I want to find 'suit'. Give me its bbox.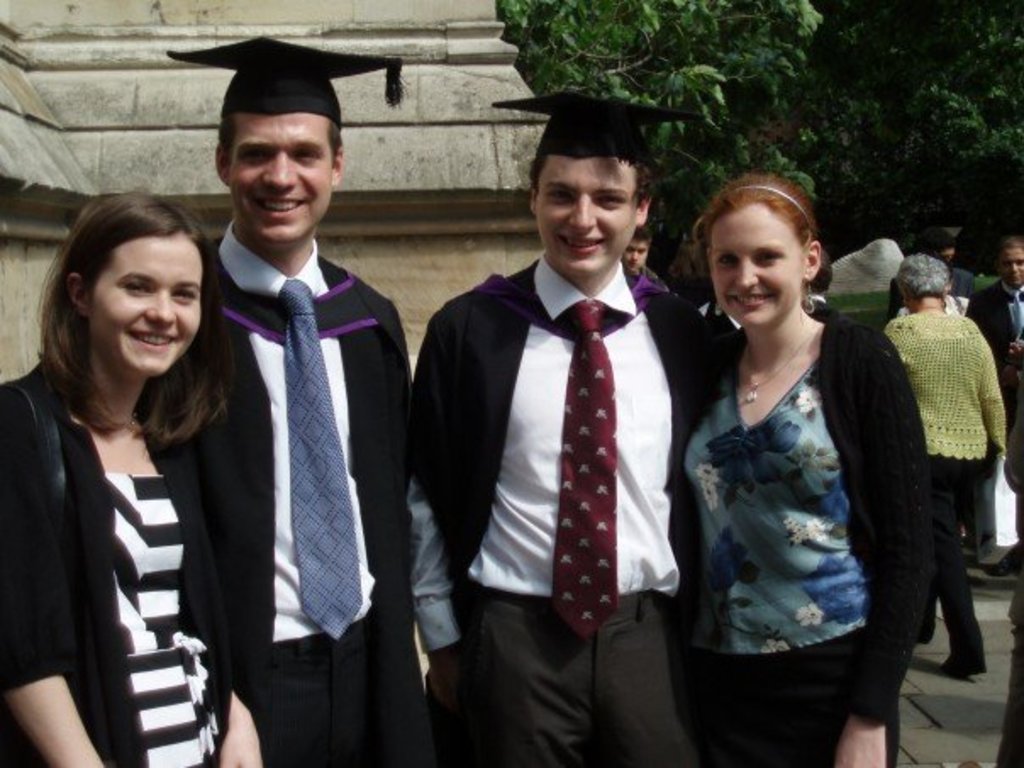
(x1=965, y1=285, x2=1022, y2=371).
